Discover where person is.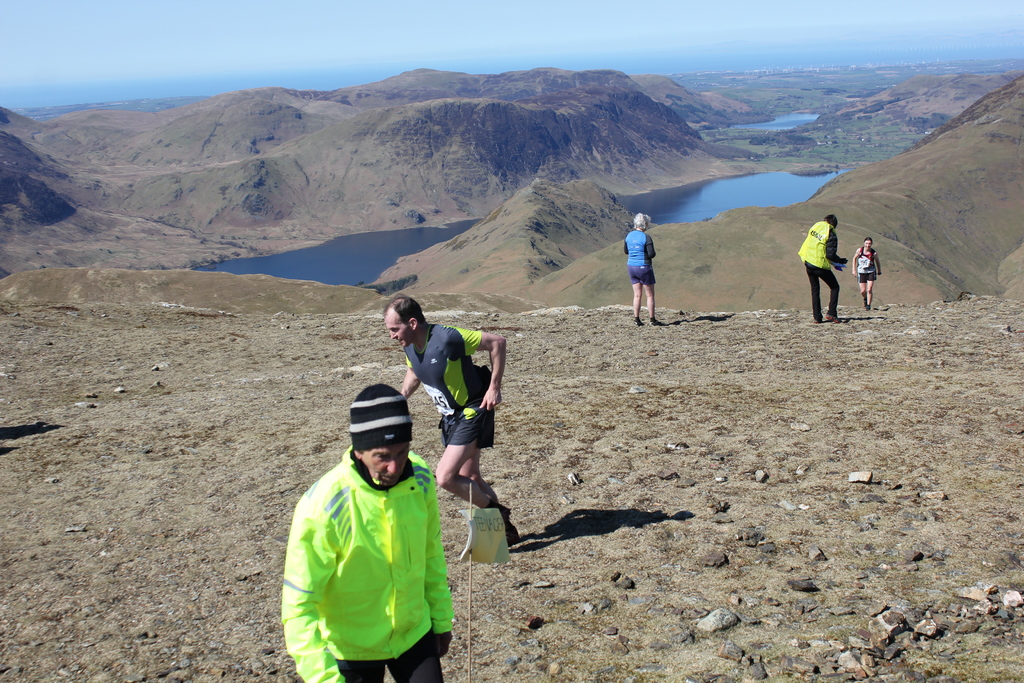
Discovered at bbox=(278, 383, 454, 682).
